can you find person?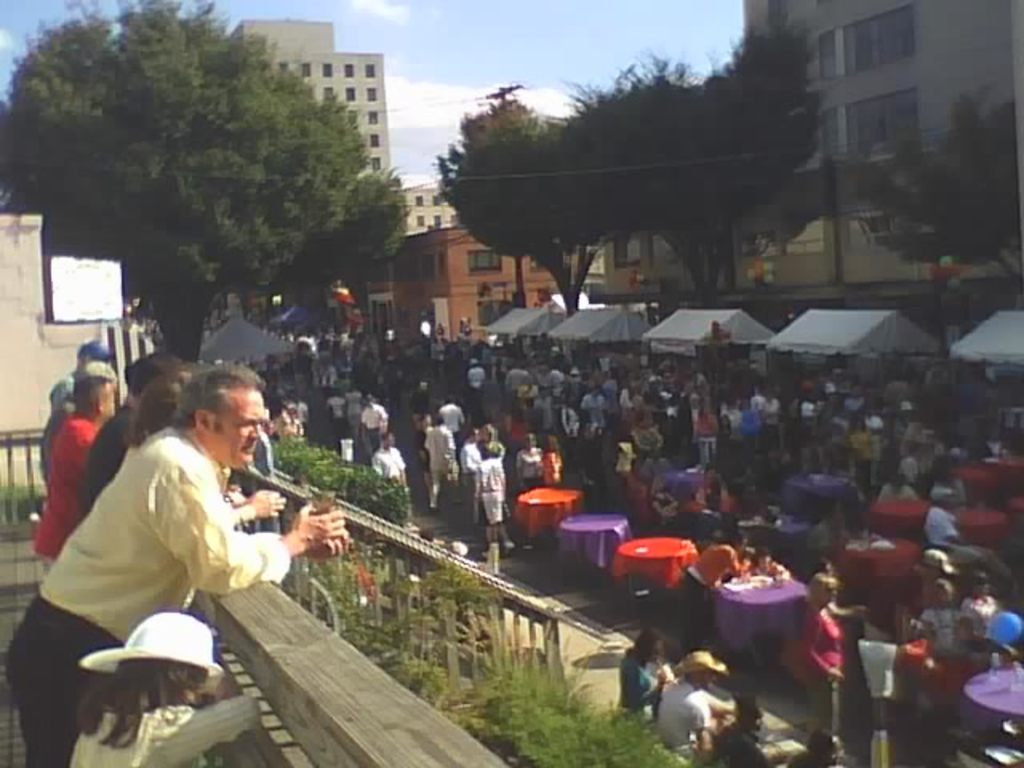
Yes, bounding box: [70,611,262,766].
